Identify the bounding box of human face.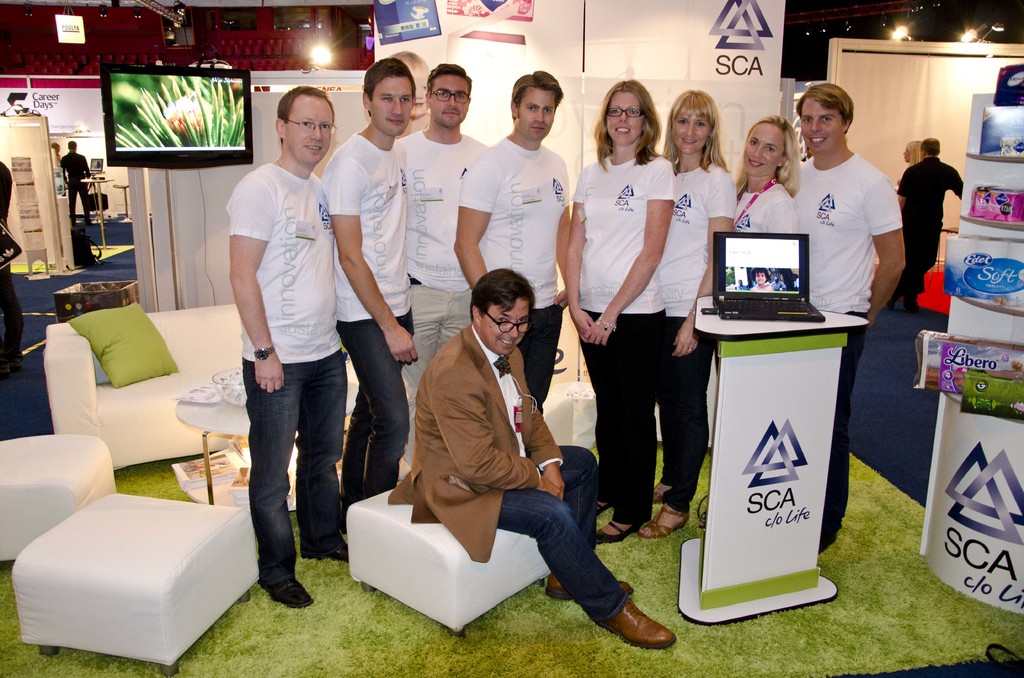
pyautogui.locateOnScreen(669, 108, 711, 152).
